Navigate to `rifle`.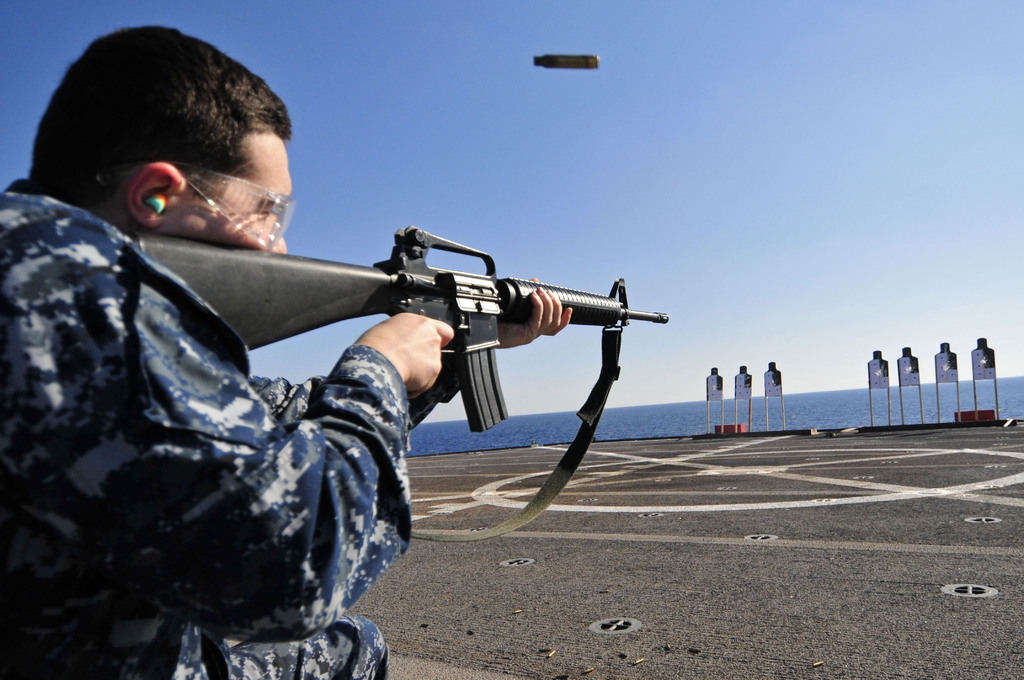
Navigation target: bbox(124, 229, 668, 428).
